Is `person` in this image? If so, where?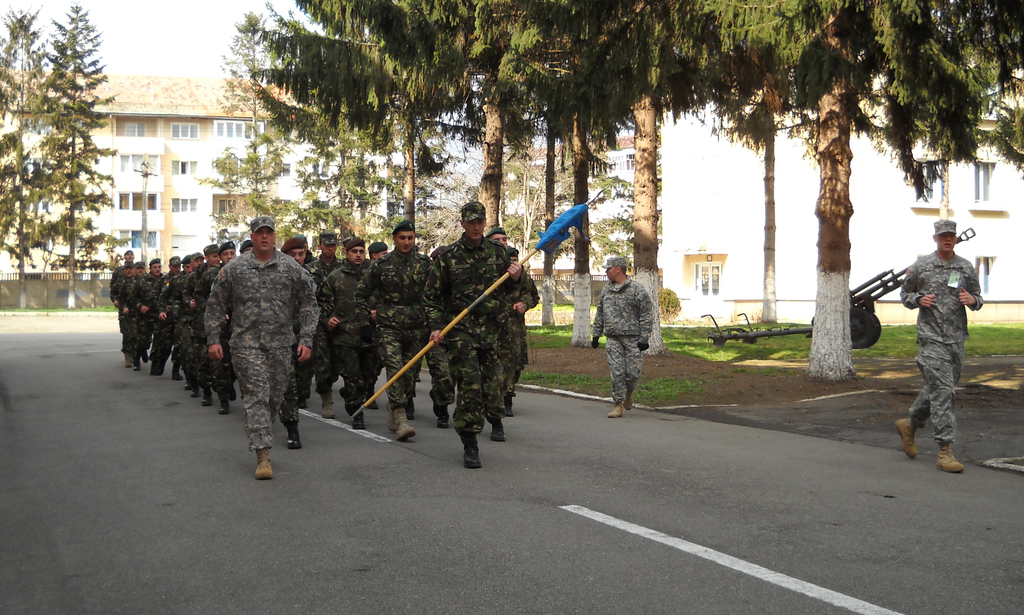
Yes, at crop(888, 222, 980, 470).
